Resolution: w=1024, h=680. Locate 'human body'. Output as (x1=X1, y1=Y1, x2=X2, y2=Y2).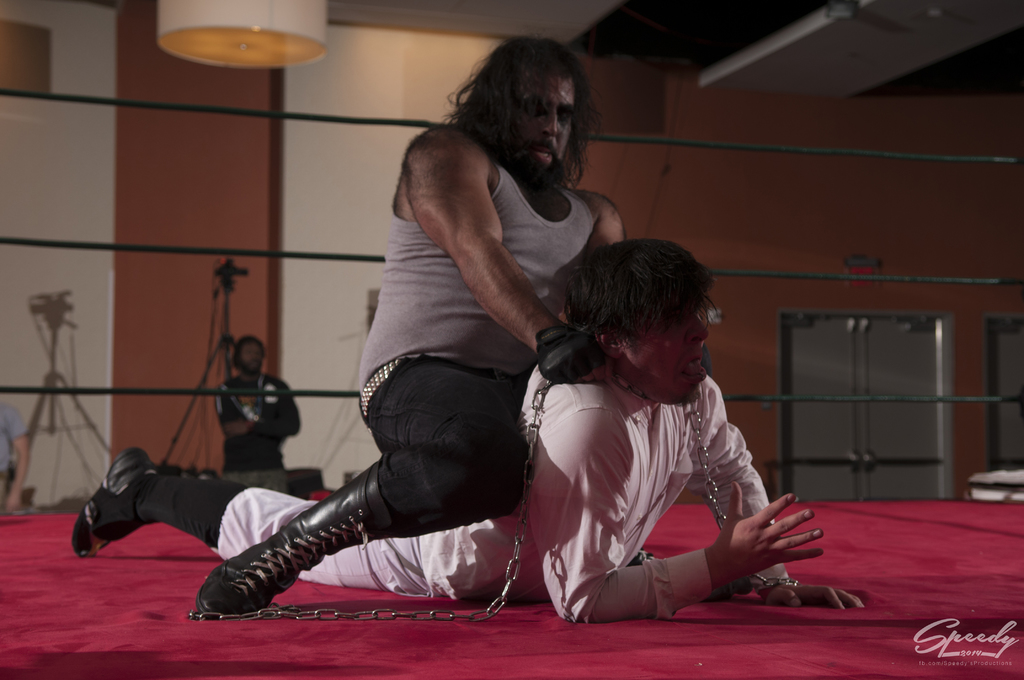
(x1=0, y1=407, x2=21, y2=520).
